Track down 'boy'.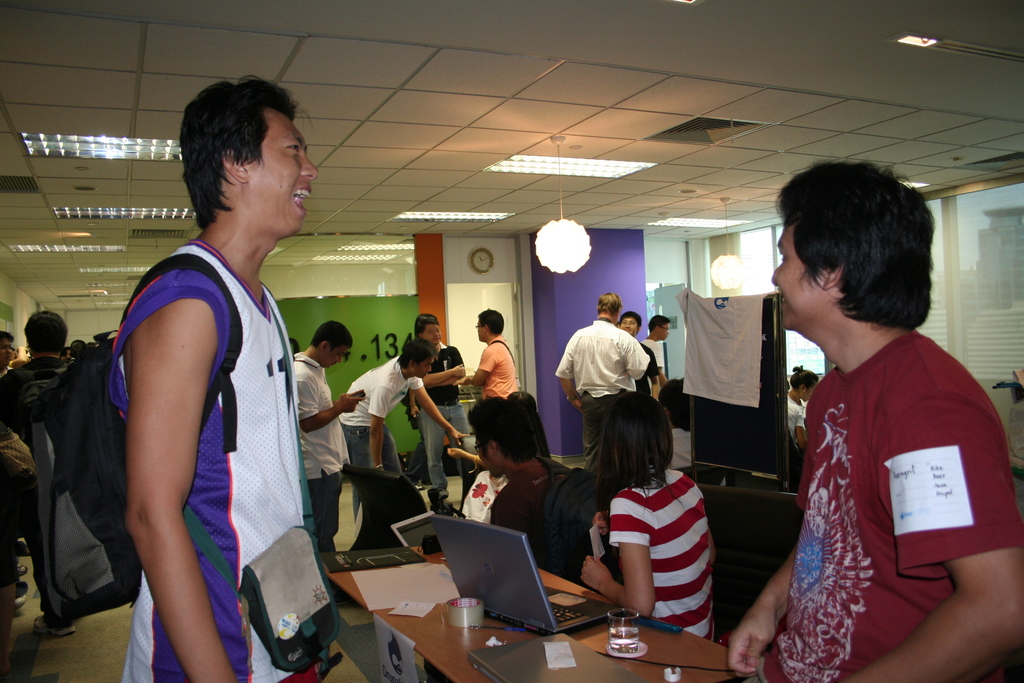
Tracked to <bbox>471, 304, 518, 400</bbox>.
